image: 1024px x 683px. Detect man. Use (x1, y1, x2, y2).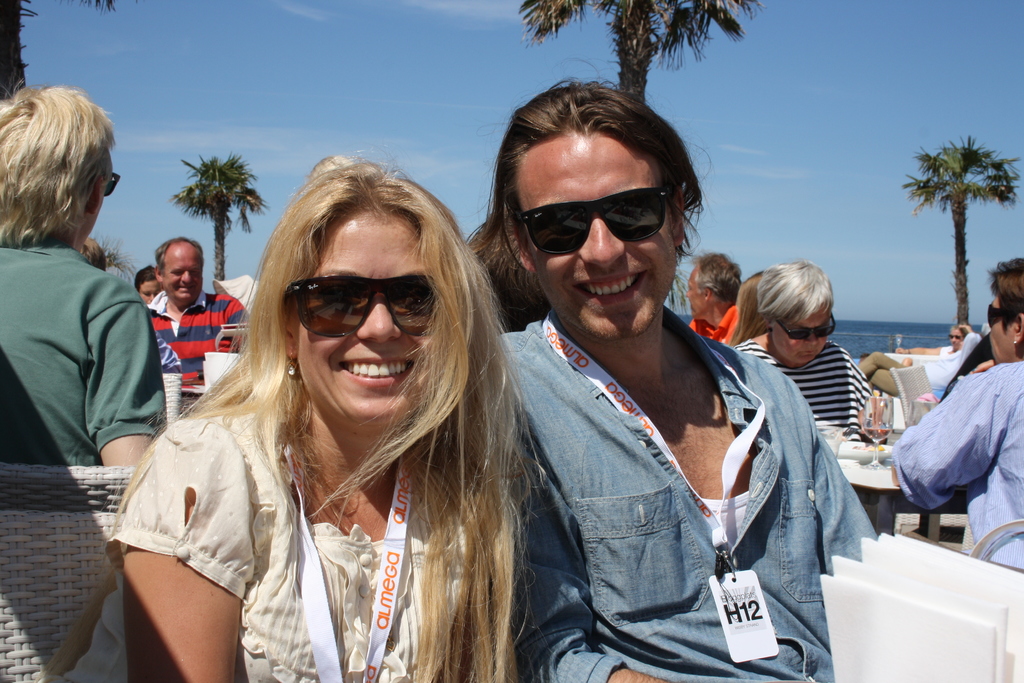
(687, 251, 742, 345).
